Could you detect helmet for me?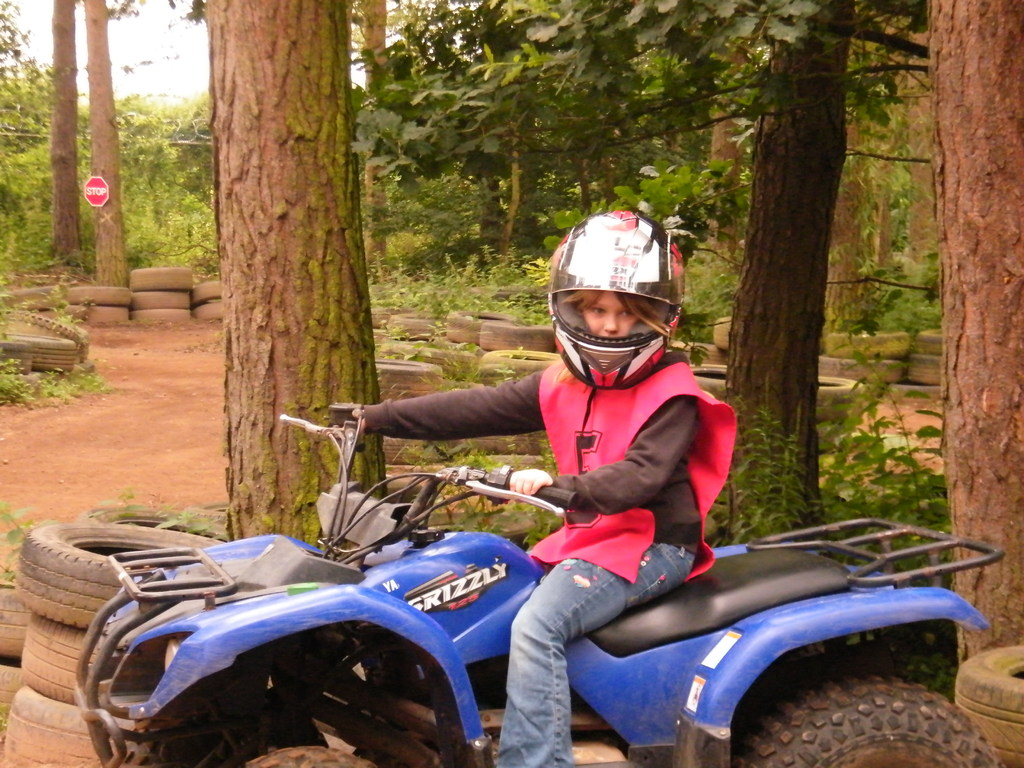
Detection result: detection(558, 212, 684, 404).
